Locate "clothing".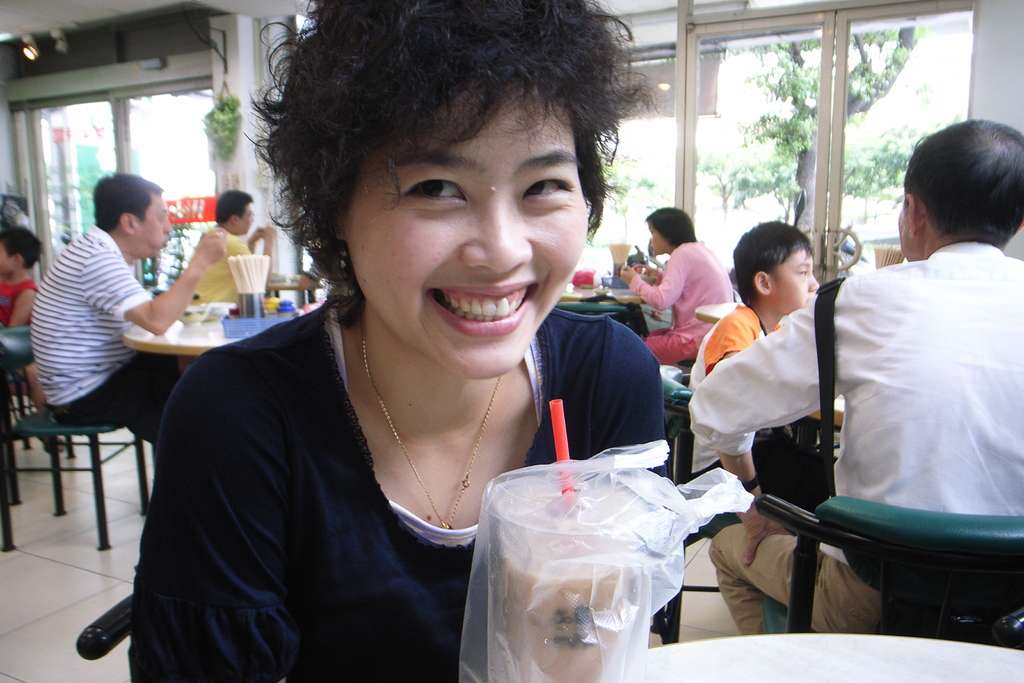
Bounding box: <bbox>0, 276, 31, 323</bbox>.
